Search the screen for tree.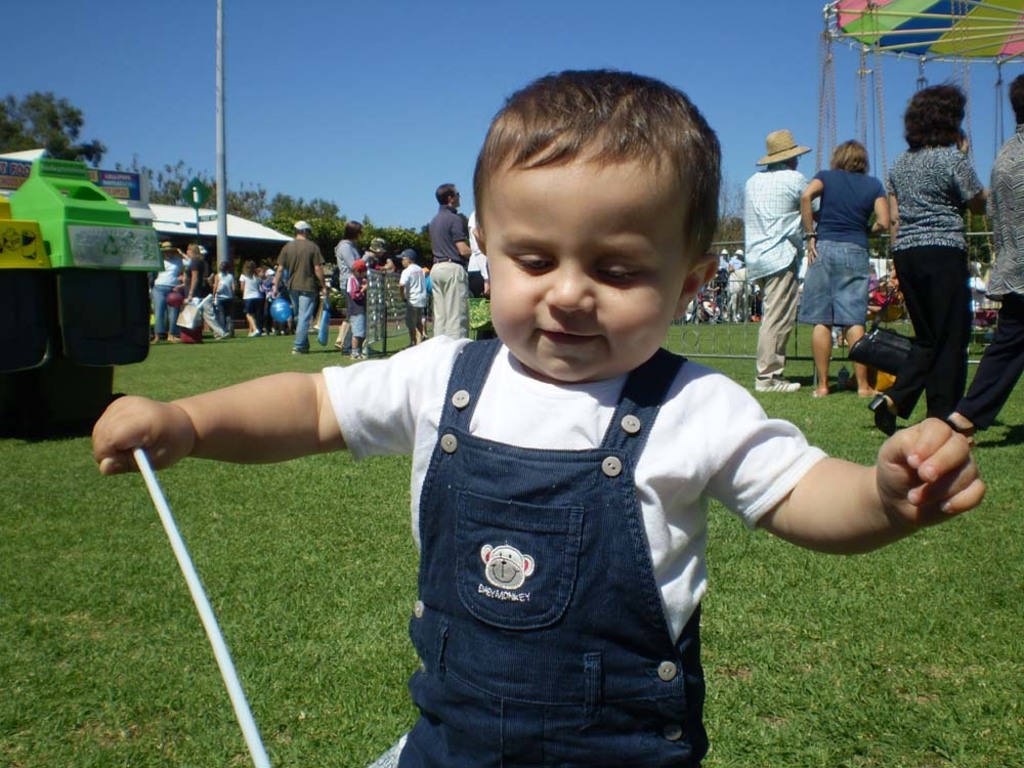
Found at bbox=(717, 171, 742, 246).
